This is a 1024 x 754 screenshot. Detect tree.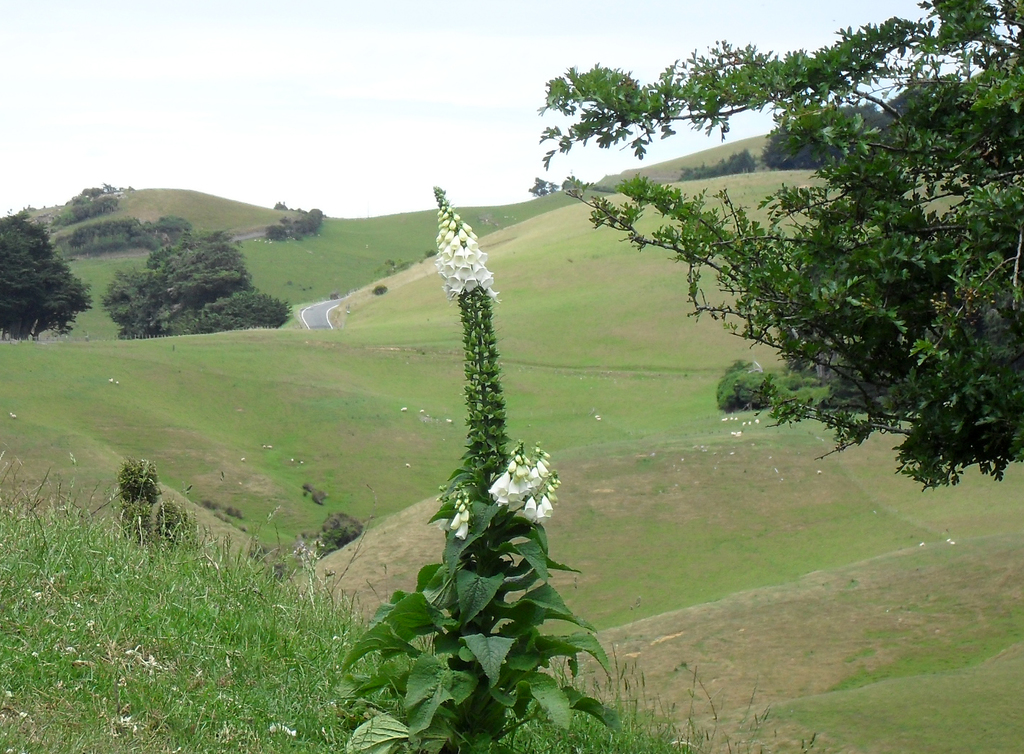
[763, 99, 900, 176].
